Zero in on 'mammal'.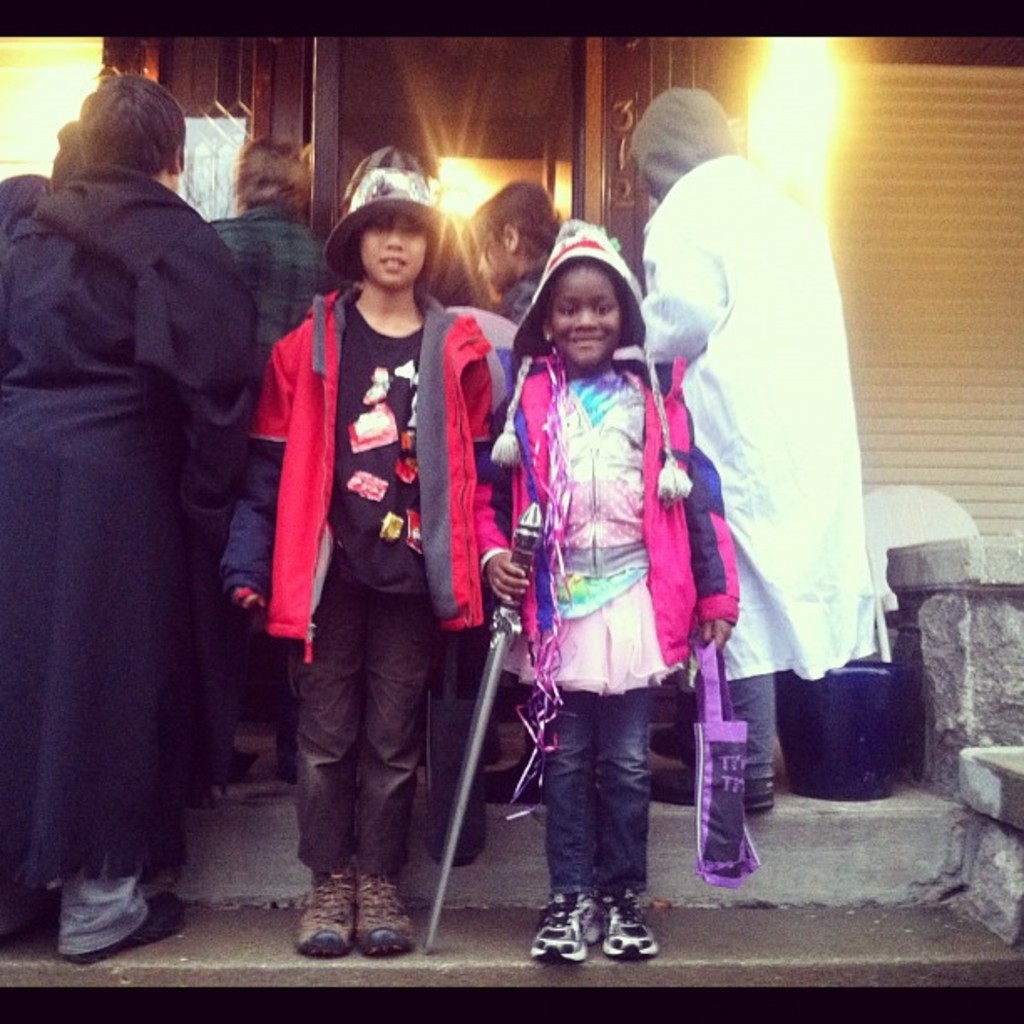
Zeroed in: (440,174,564,813).
